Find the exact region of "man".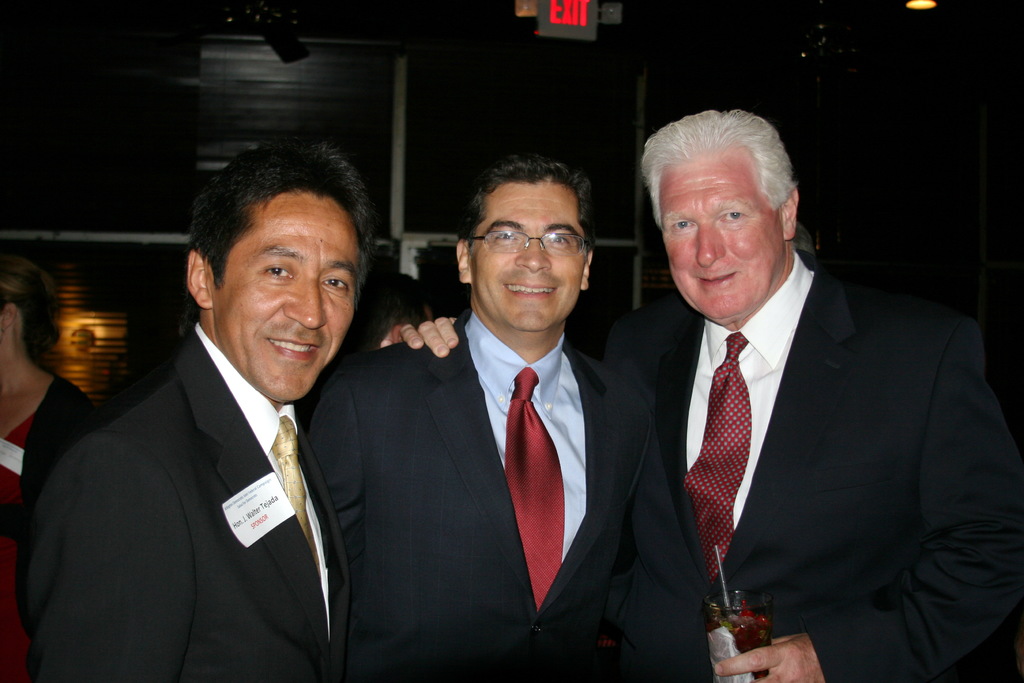
Exact region: x1=304, y1=160, x2=721, y2=682.
